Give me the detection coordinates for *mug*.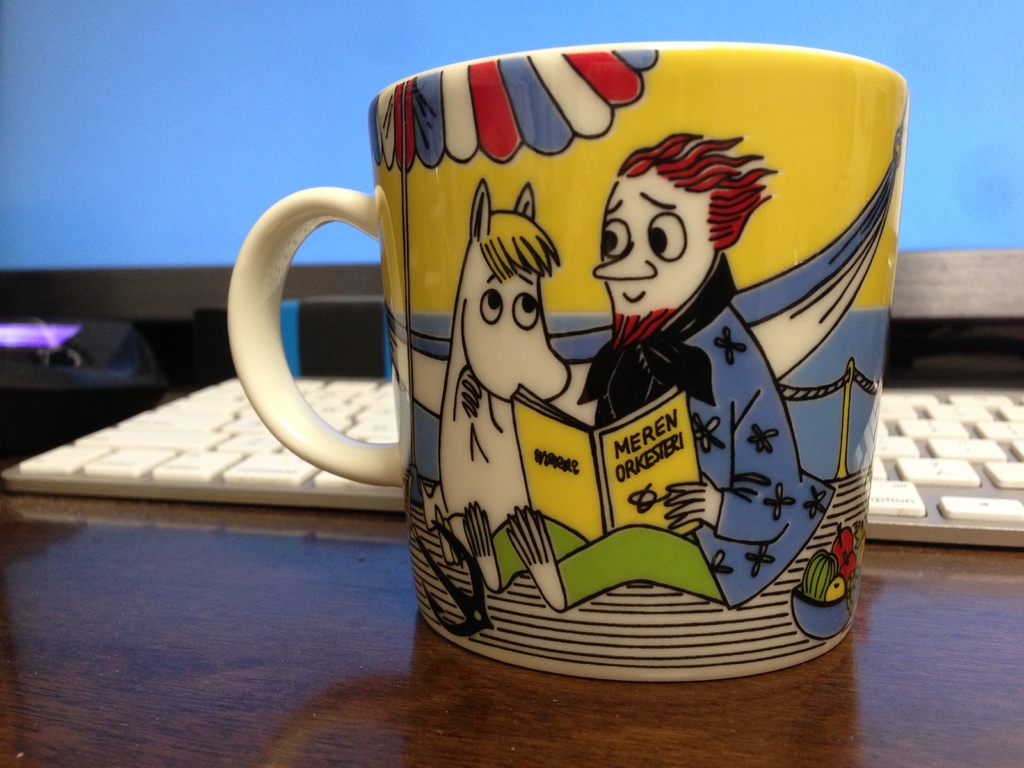
(226,37,909,682).
